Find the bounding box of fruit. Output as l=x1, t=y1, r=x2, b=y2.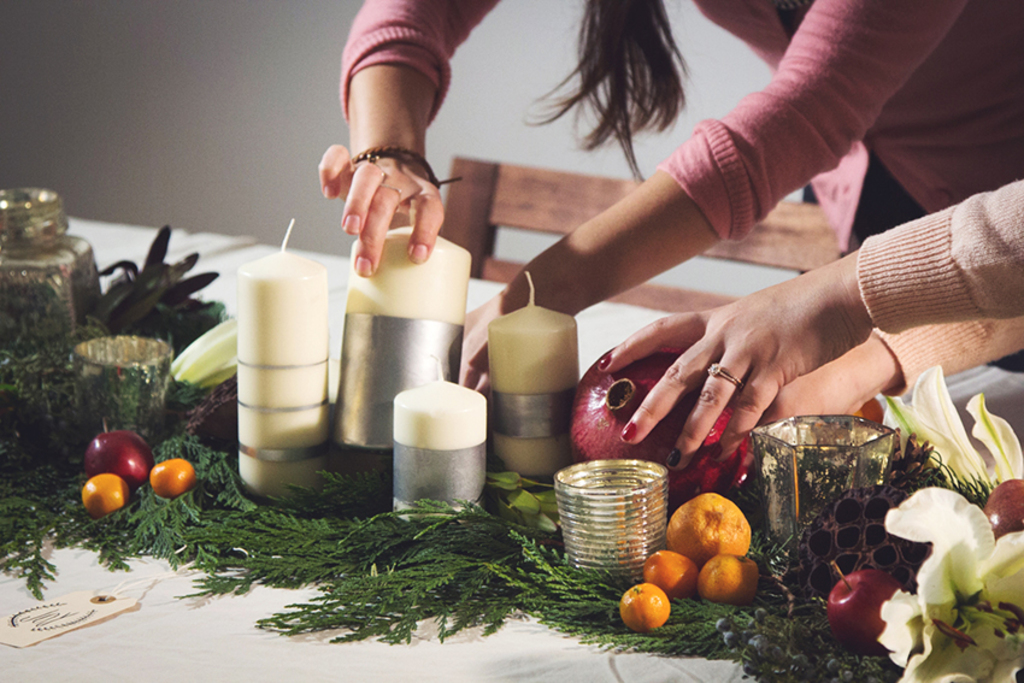
l=826, t=569, r=902, b=653.
